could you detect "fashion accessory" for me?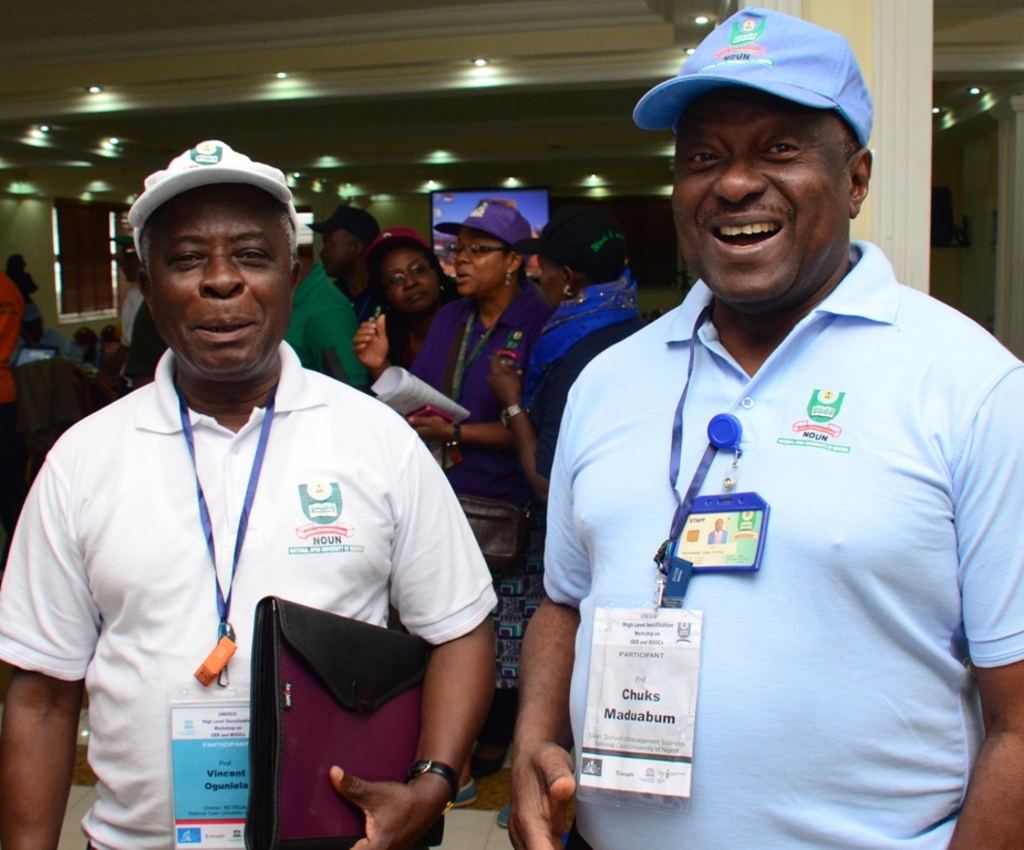
Detection result: bbox=(631, 7, 877, 153).
